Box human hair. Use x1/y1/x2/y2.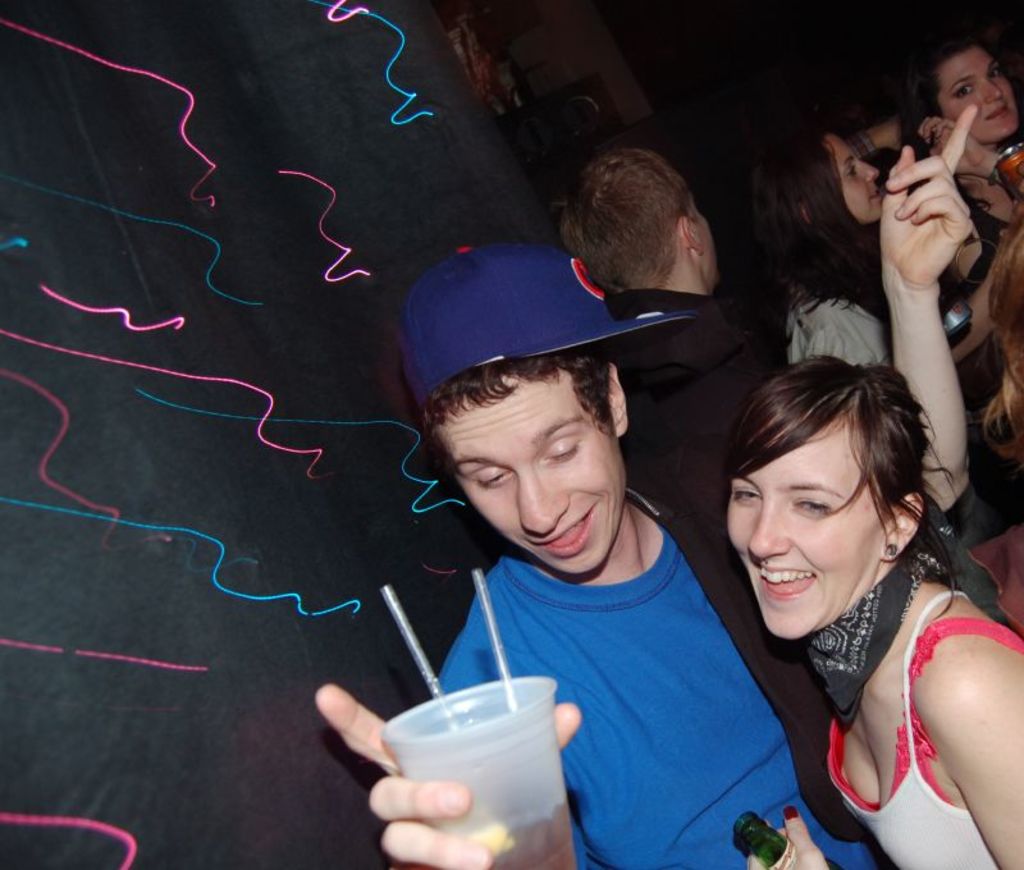
727/347/957/628.
